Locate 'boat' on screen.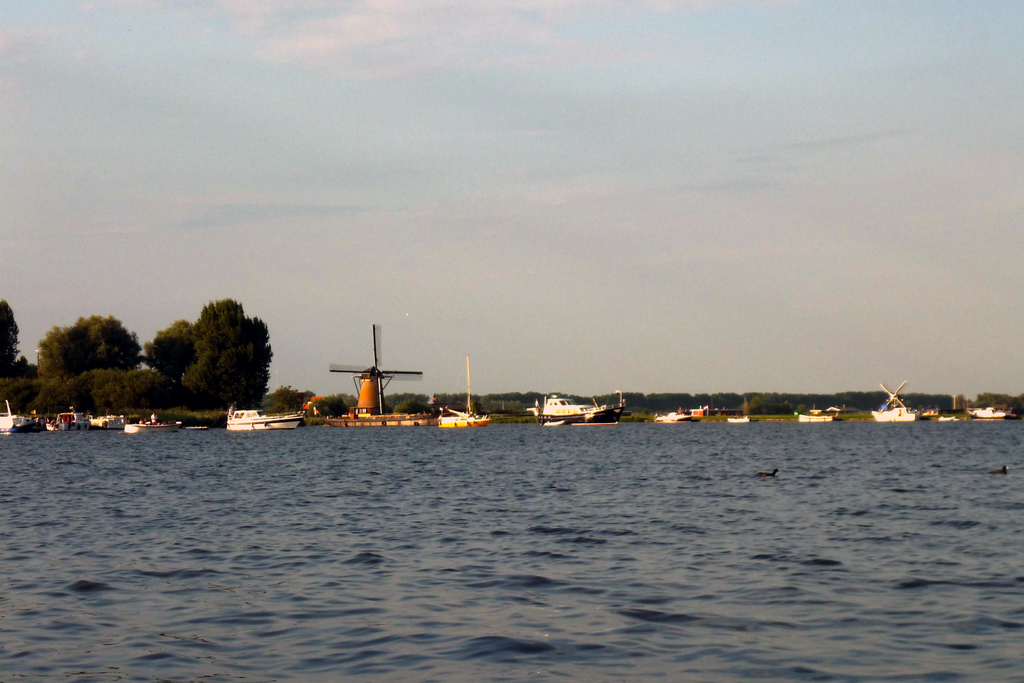
On screen at [867,406,922,427].
